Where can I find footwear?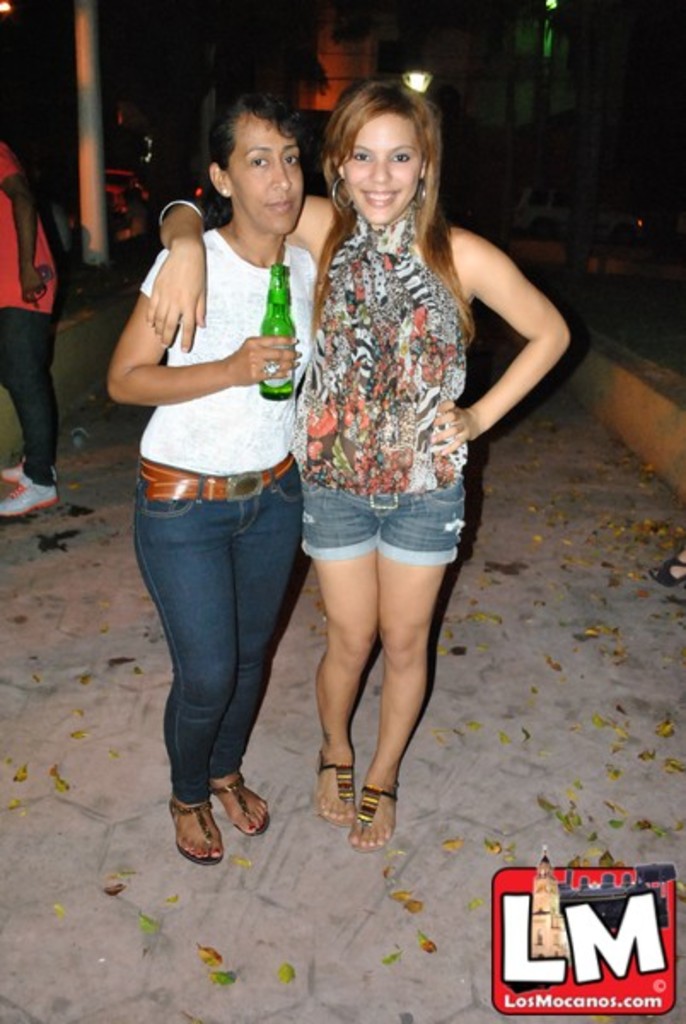
You can find it at x1=346, y1=780, x2=394, y2=858.
